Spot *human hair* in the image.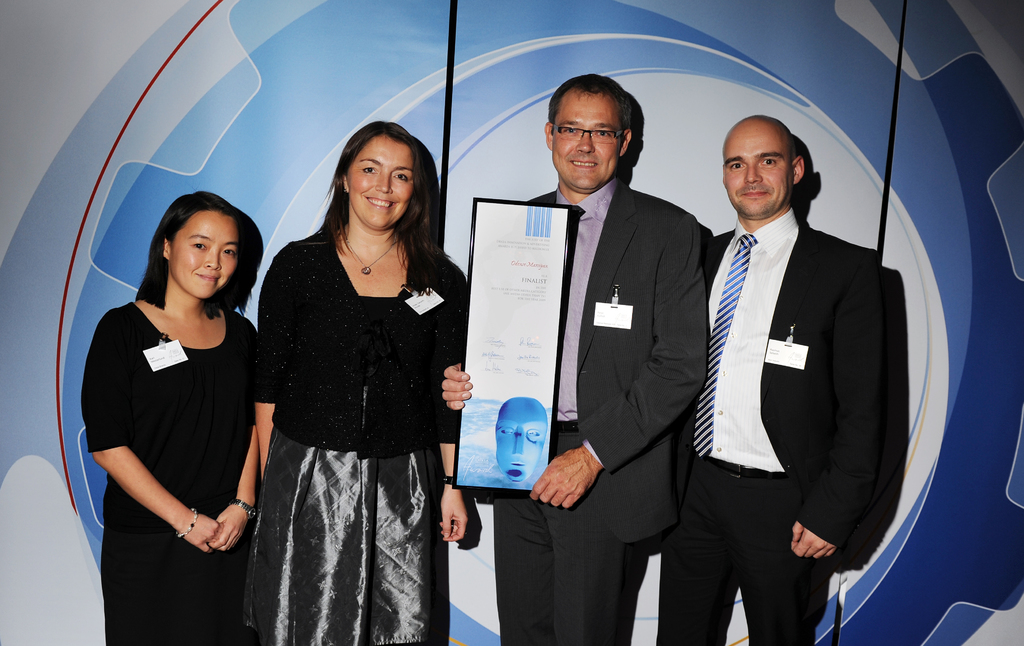
*human hair* found at Rect(545, 74, 635, 147).
